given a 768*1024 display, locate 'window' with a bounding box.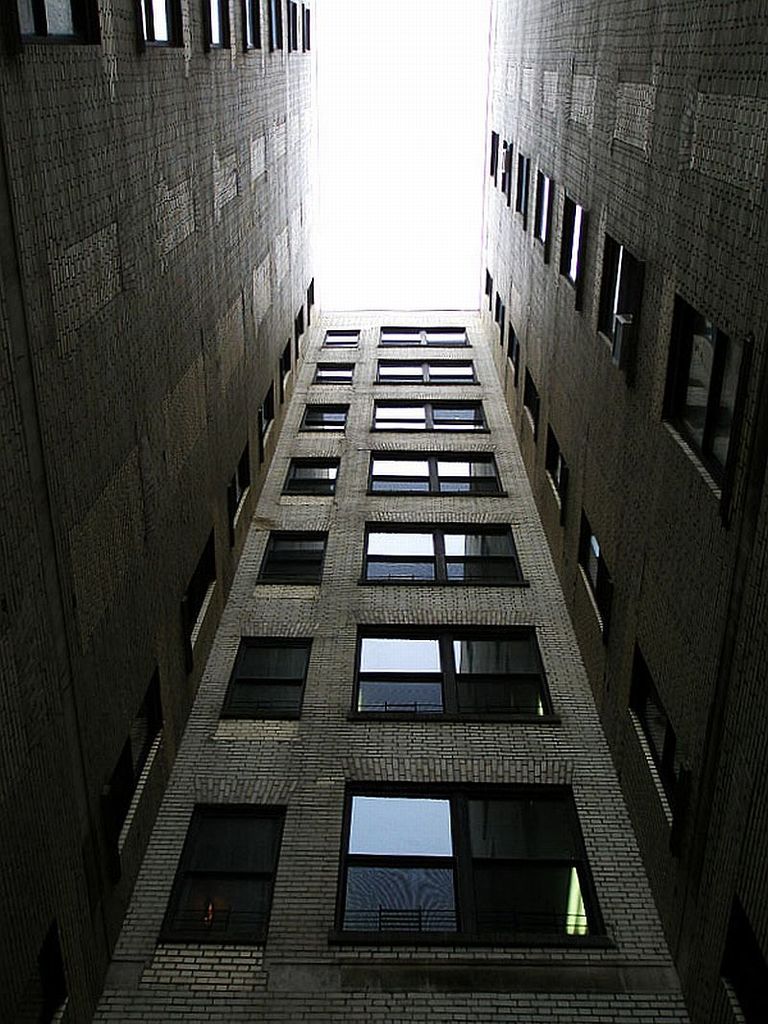
Located: 372, 396, 491, 435.
